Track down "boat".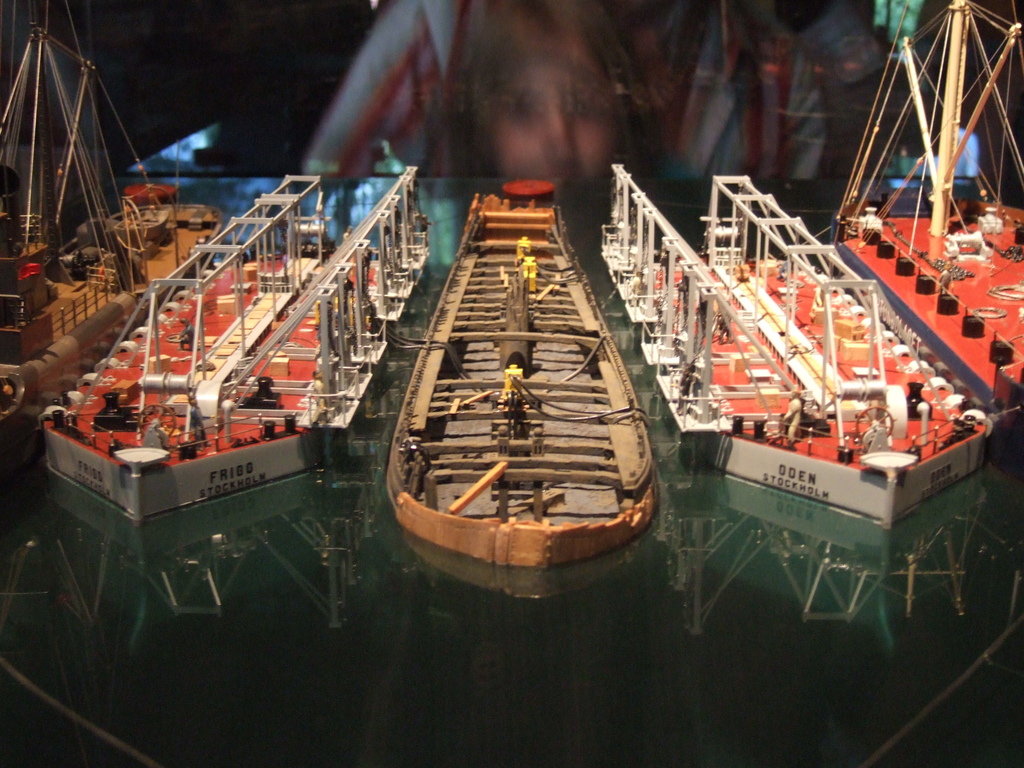
Tracked to rect(0, 0, 223, 442).
